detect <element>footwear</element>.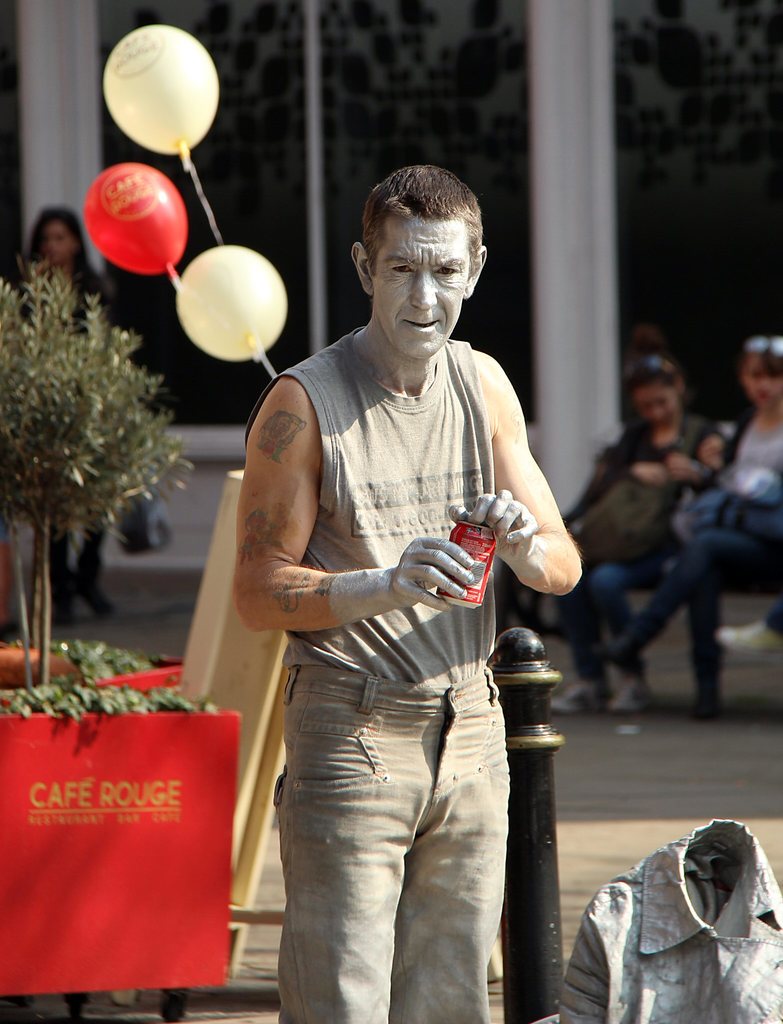
Detected at bbox=(713, 620, 782, 657).
